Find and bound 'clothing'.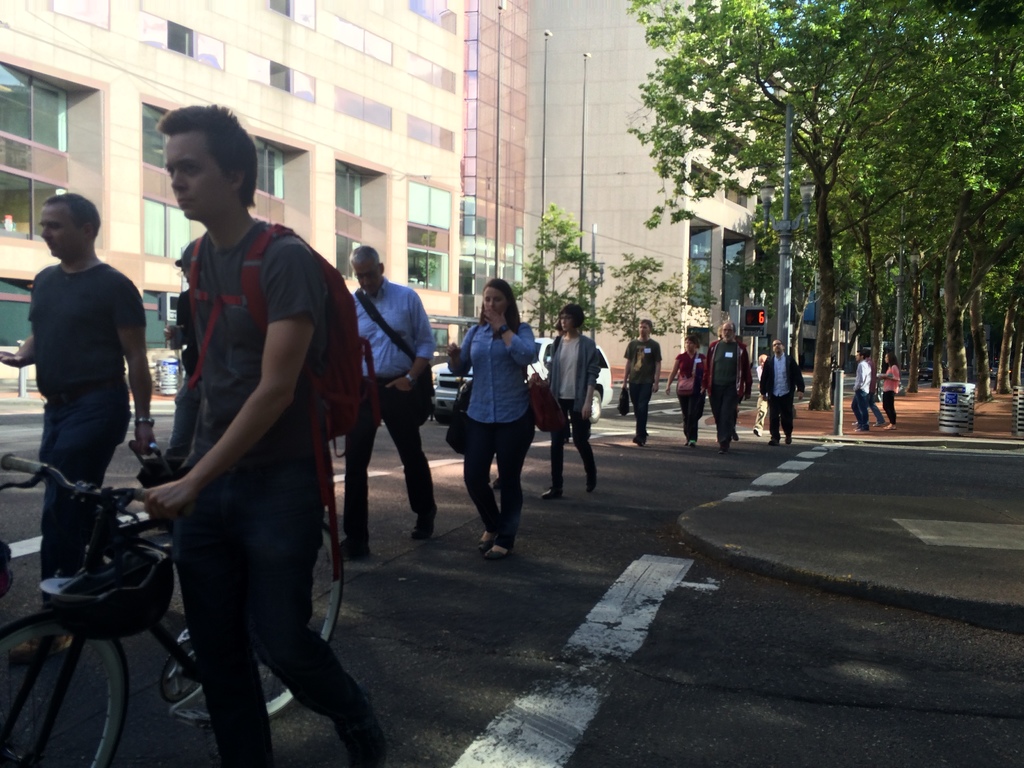
Bound: 341/373/434/542.
